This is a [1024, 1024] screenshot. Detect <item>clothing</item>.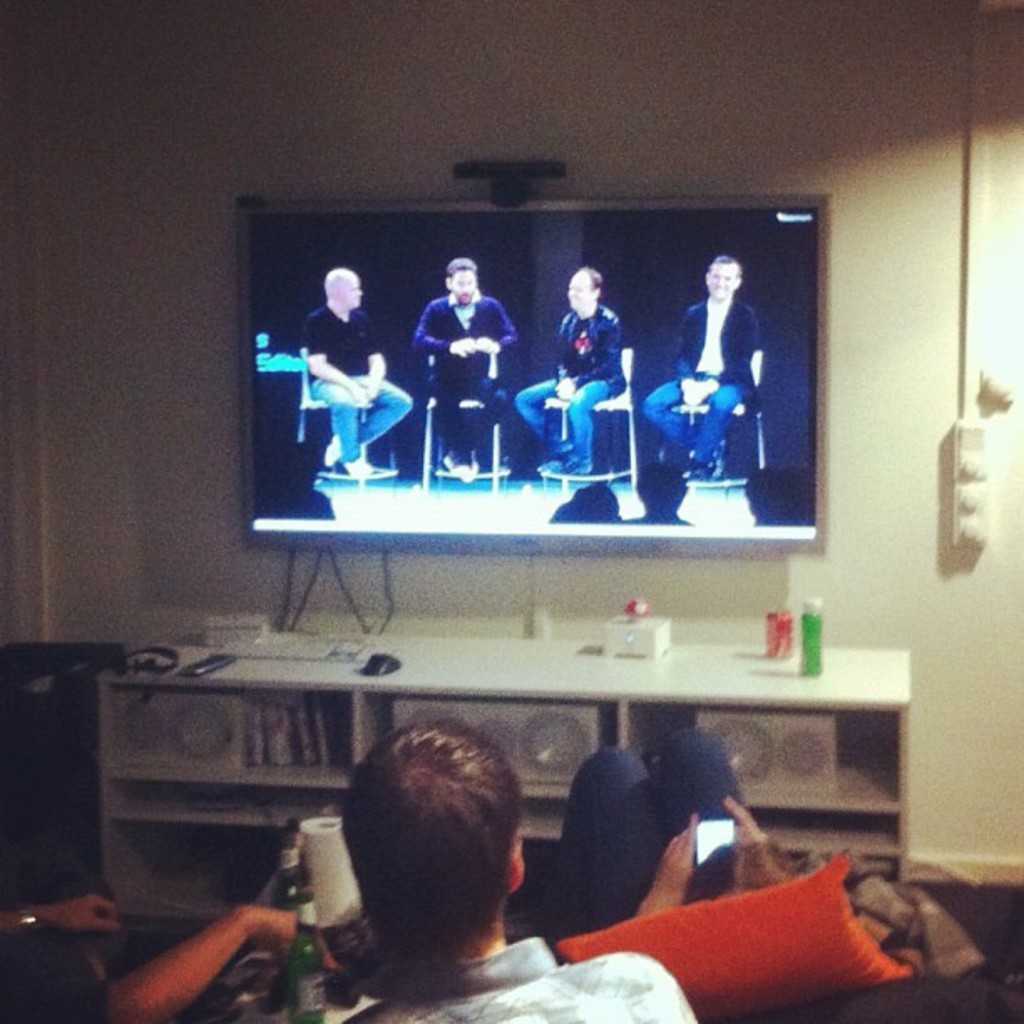
(x1=403, y1=279, x2=520, y2=472).
